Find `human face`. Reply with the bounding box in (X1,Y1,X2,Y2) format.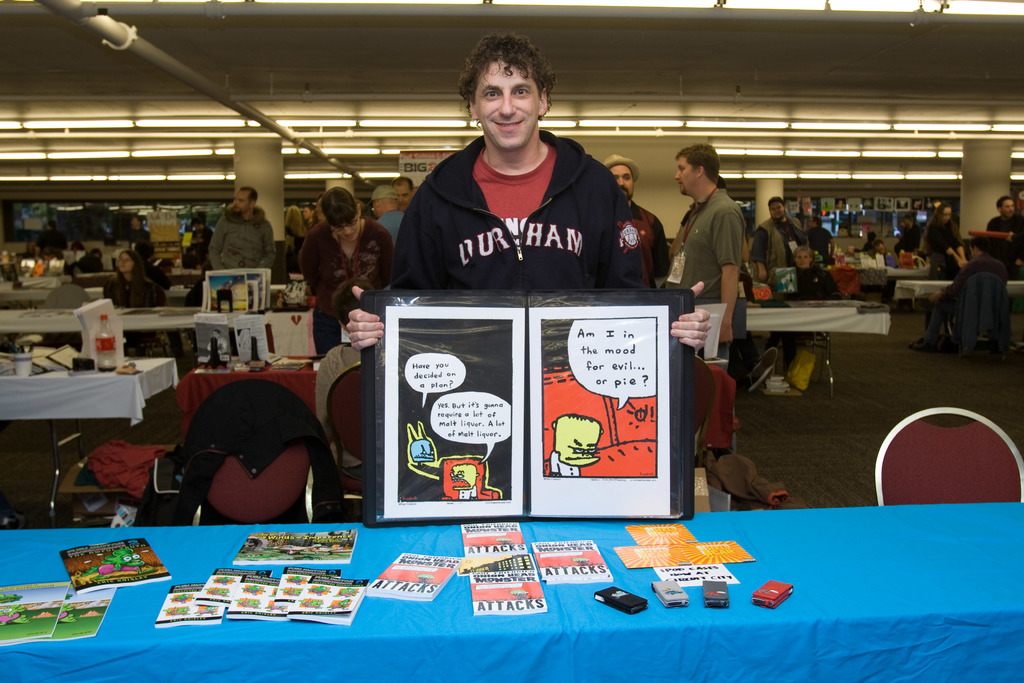
(234,190,246,211).
